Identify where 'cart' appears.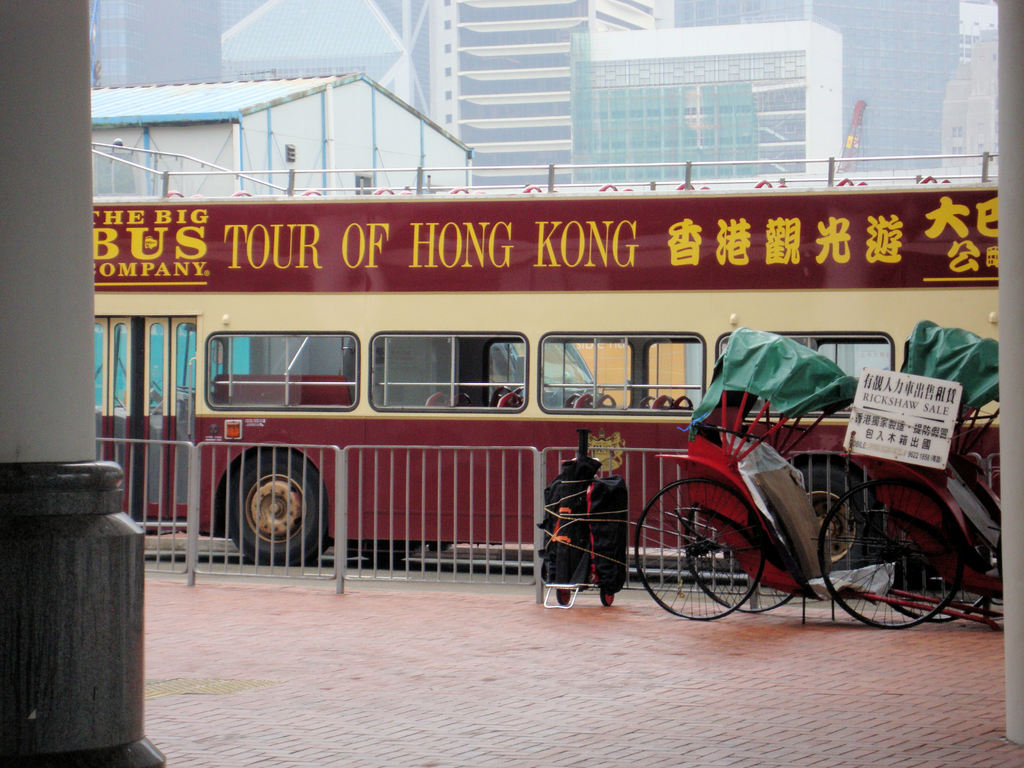
Appears at 816,320,1002,625.
